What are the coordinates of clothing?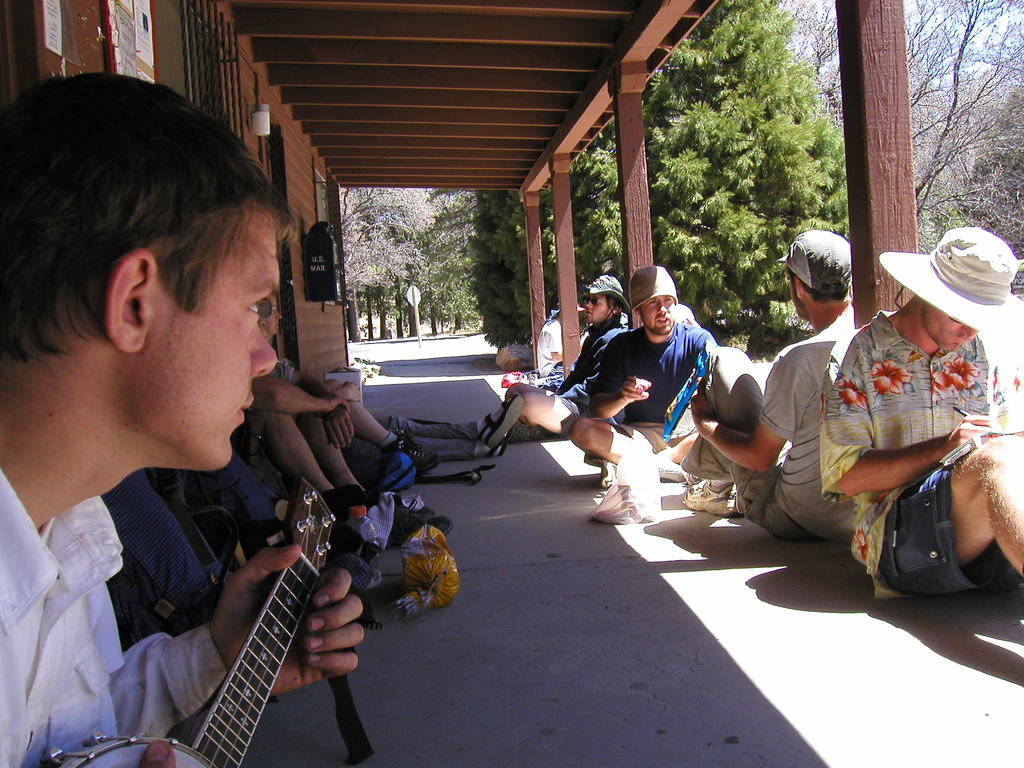
l=552, t=310, r=628, b=438.
